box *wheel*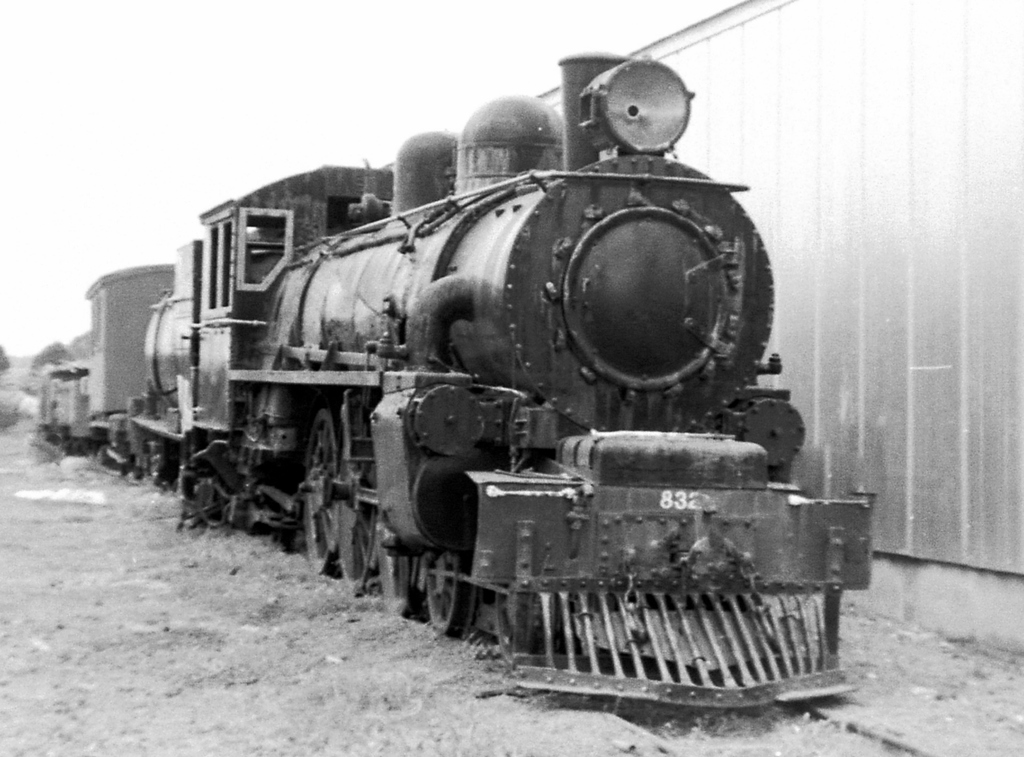
{"x1": 384, "y1": 527, "x2": 419, "y2": 614}
